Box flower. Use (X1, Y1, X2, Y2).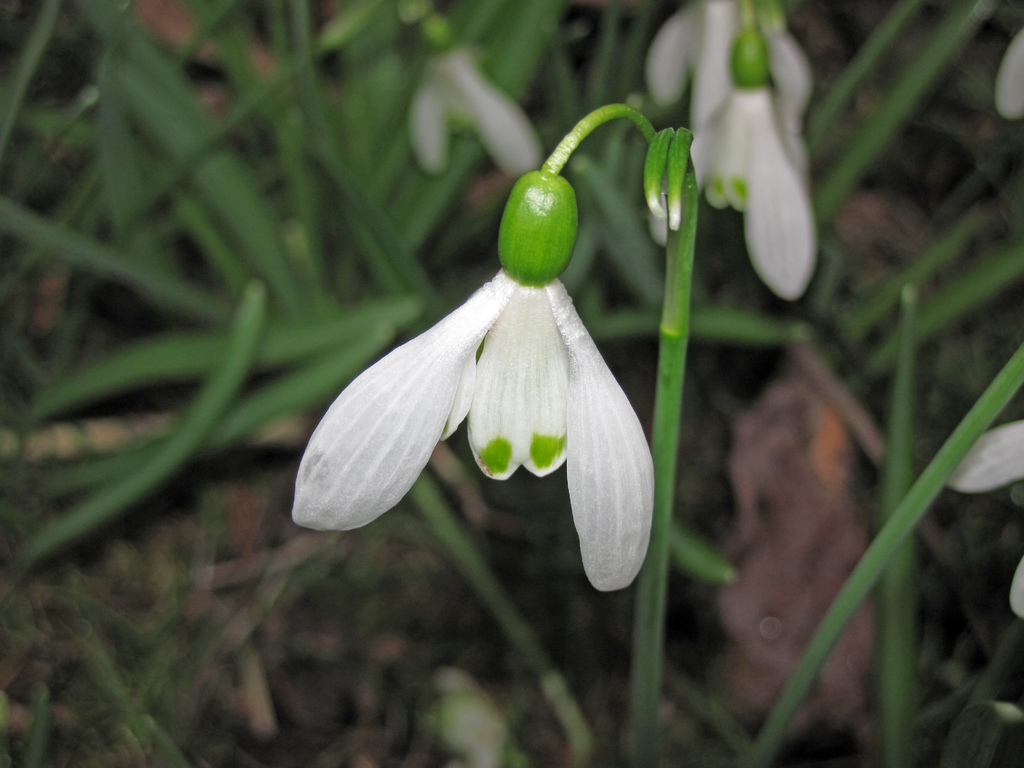
(993, 29, 1023, 122).
